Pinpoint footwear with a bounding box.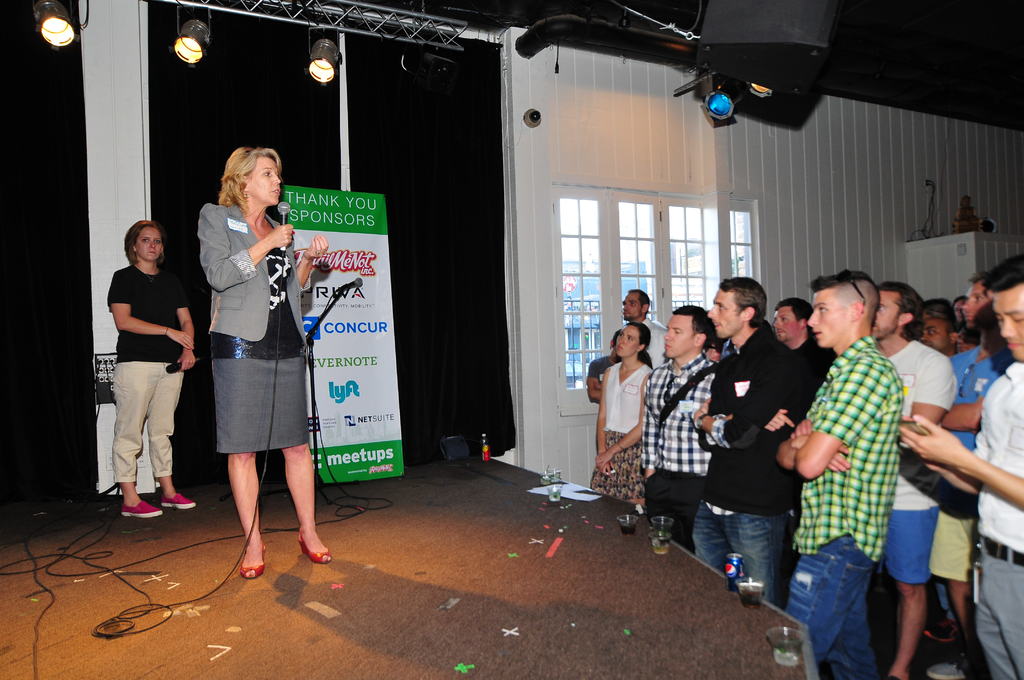
bbox=(238, 538, 263, 579).
